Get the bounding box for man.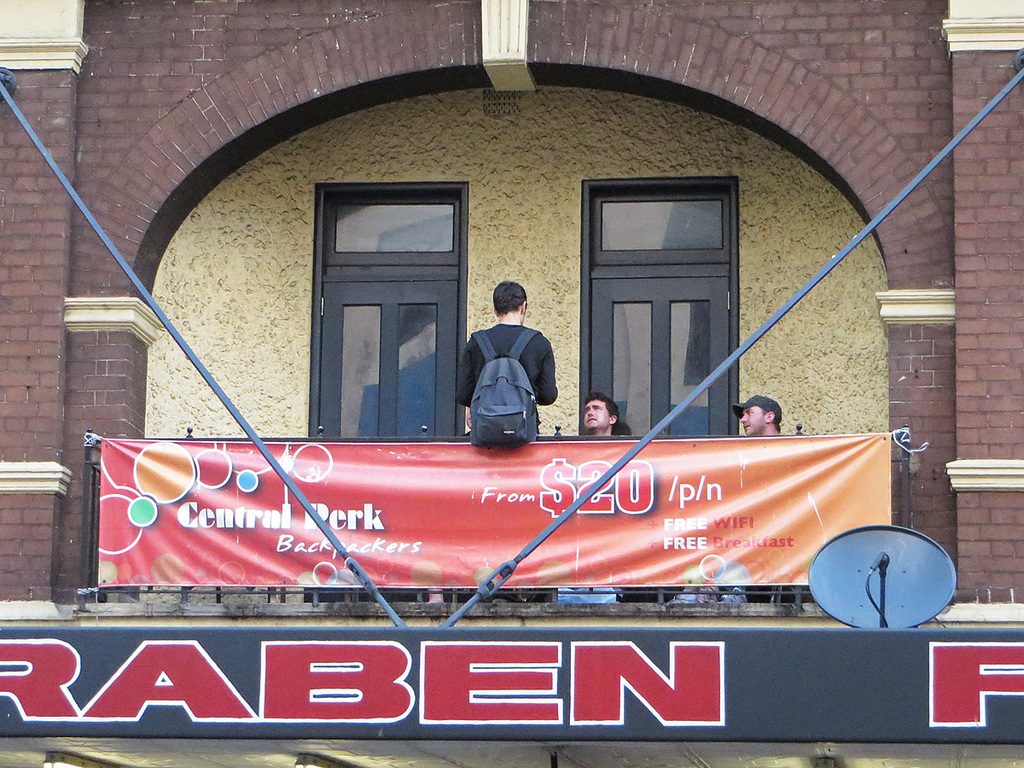
<box>581,387,620,439</box>.
